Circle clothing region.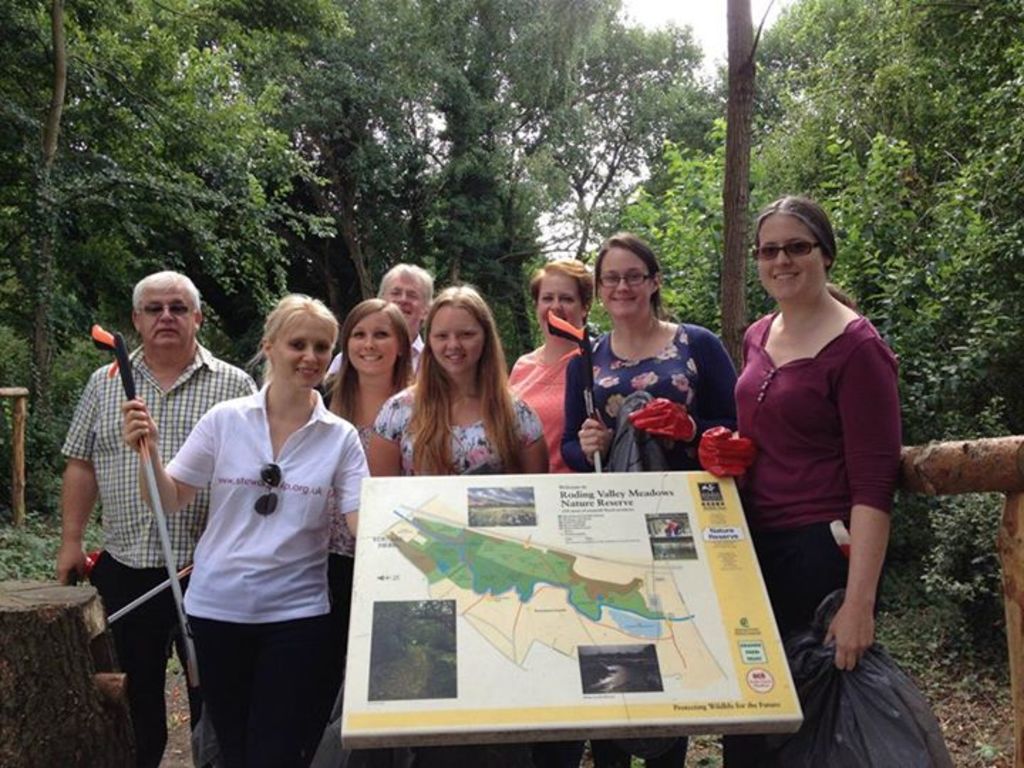
Region: 555 319 741 485.
